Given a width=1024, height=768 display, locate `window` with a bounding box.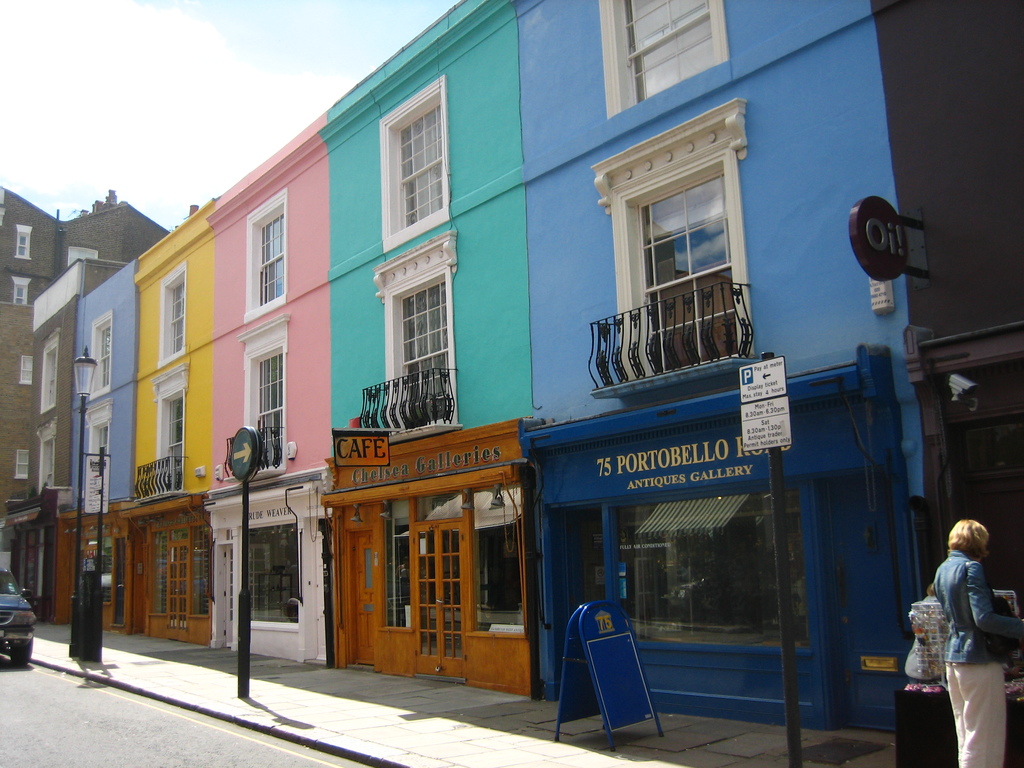
Located: (left=147, top=356, right=184, bottom=495).
